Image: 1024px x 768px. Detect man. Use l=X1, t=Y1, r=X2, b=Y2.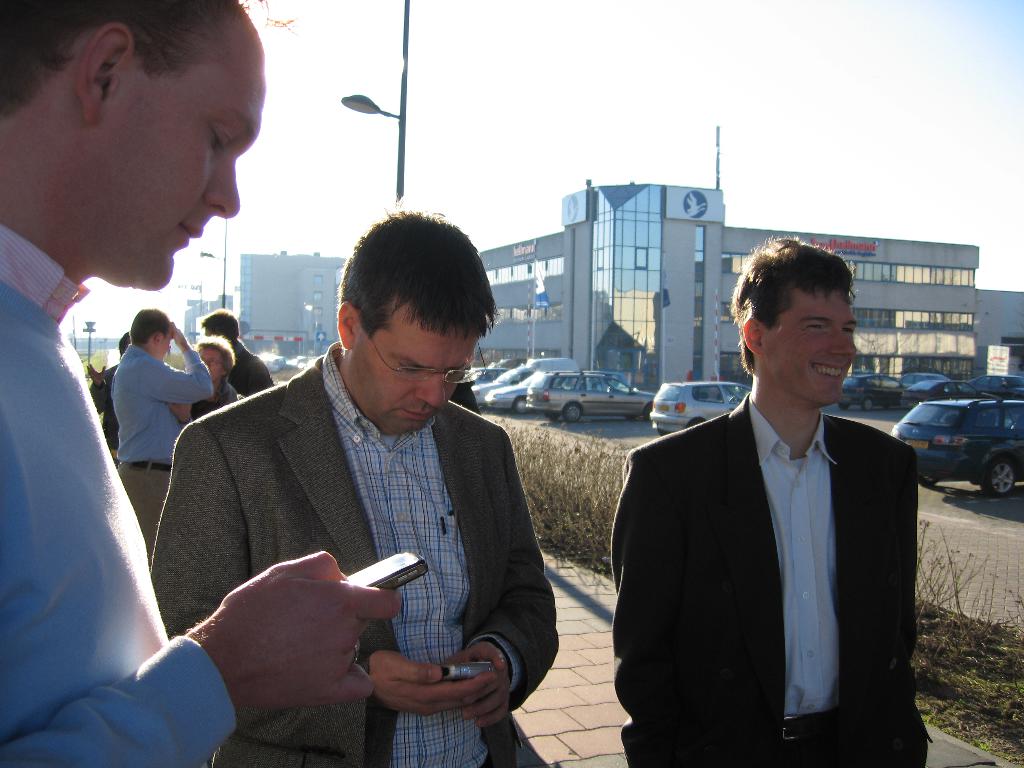
l=150, t=208, r=561, b=767.
